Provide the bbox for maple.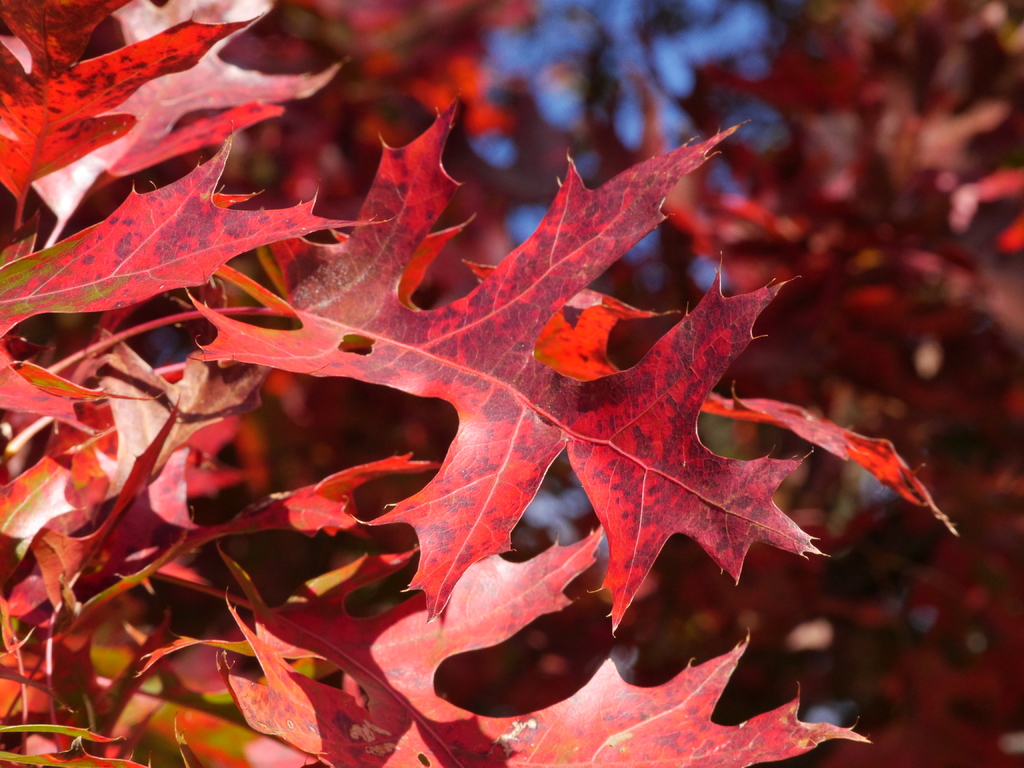
pyautogui.locateOnScreen(0, 0, 1023, 767).
